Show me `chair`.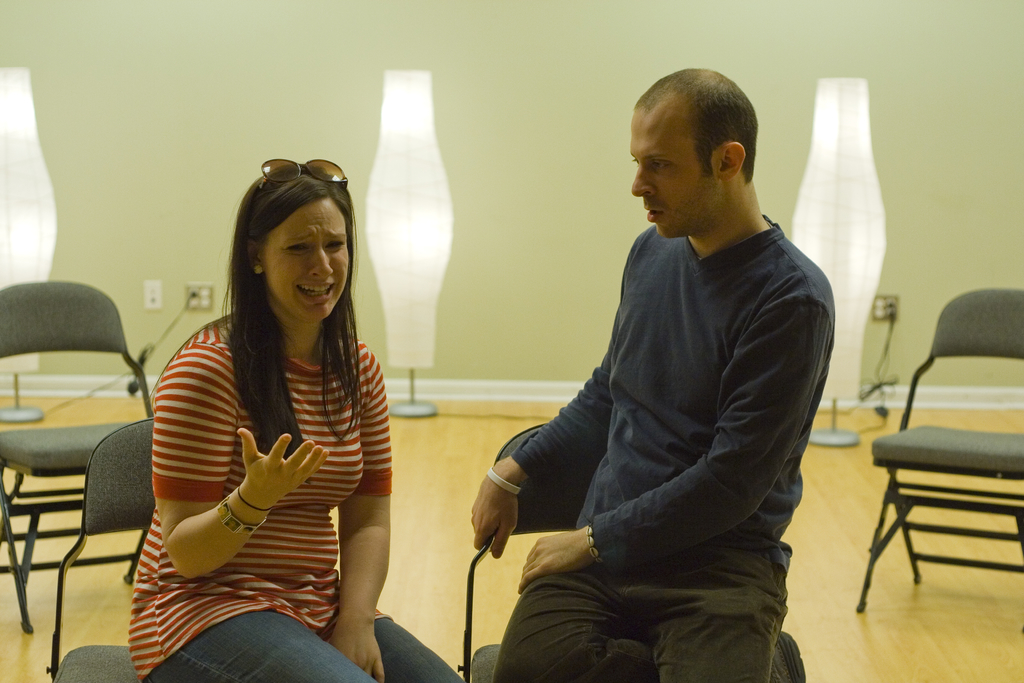
`chair` is here: rect(856, 290, 1023, 629).
